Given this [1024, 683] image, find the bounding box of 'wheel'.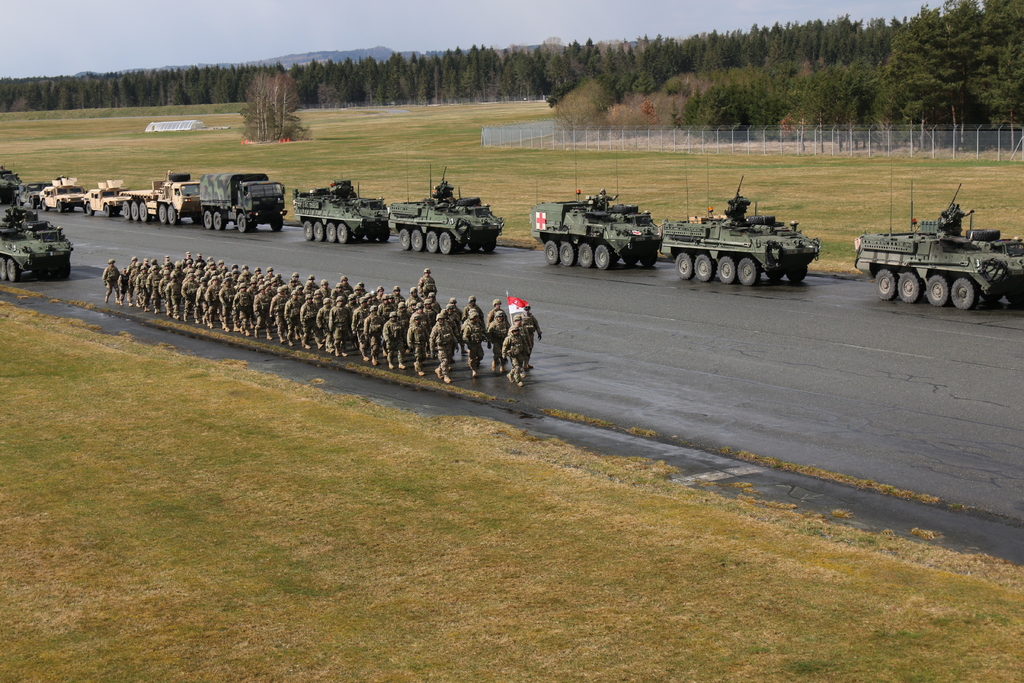
Rect(364, 227, 378, 242).
